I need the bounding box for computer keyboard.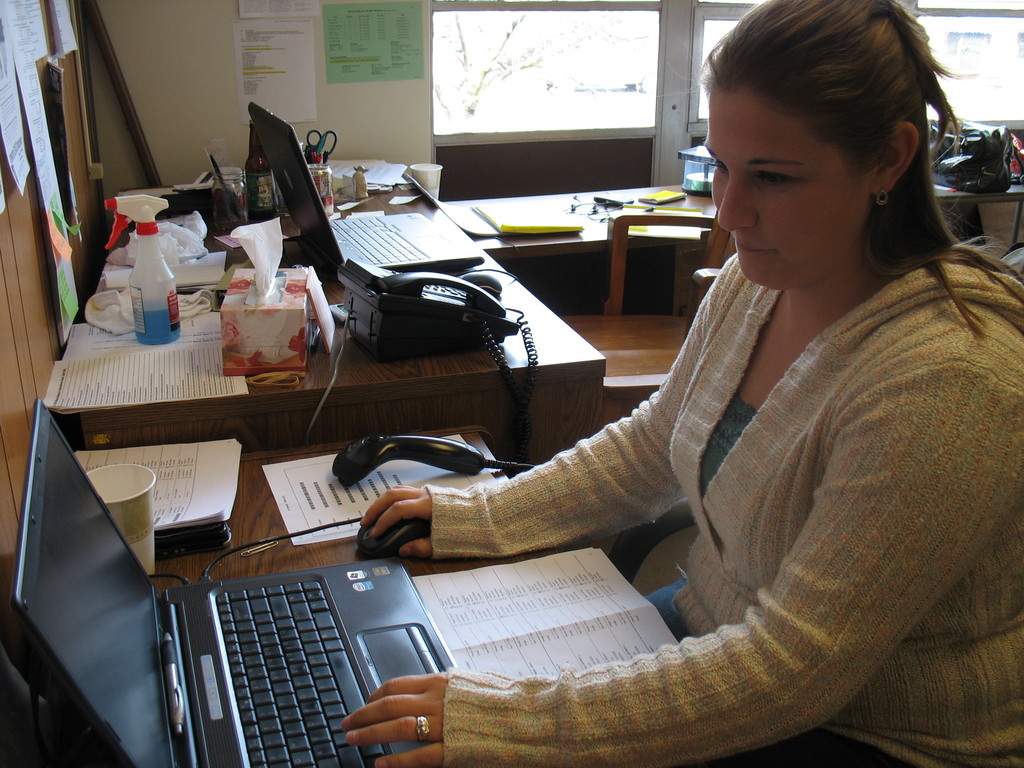
Here it is: [x1=329, y1=213, x2=426, y2=266].
